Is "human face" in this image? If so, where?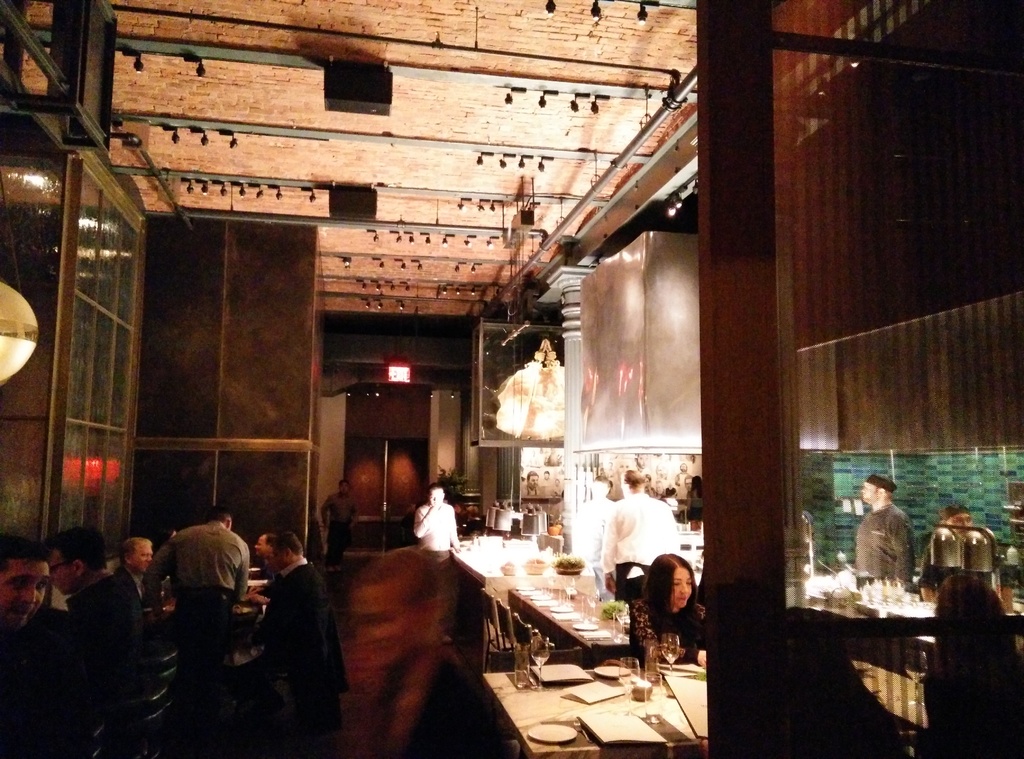
Yes, at x1=636 y1=454 x2=649 y2=468.
